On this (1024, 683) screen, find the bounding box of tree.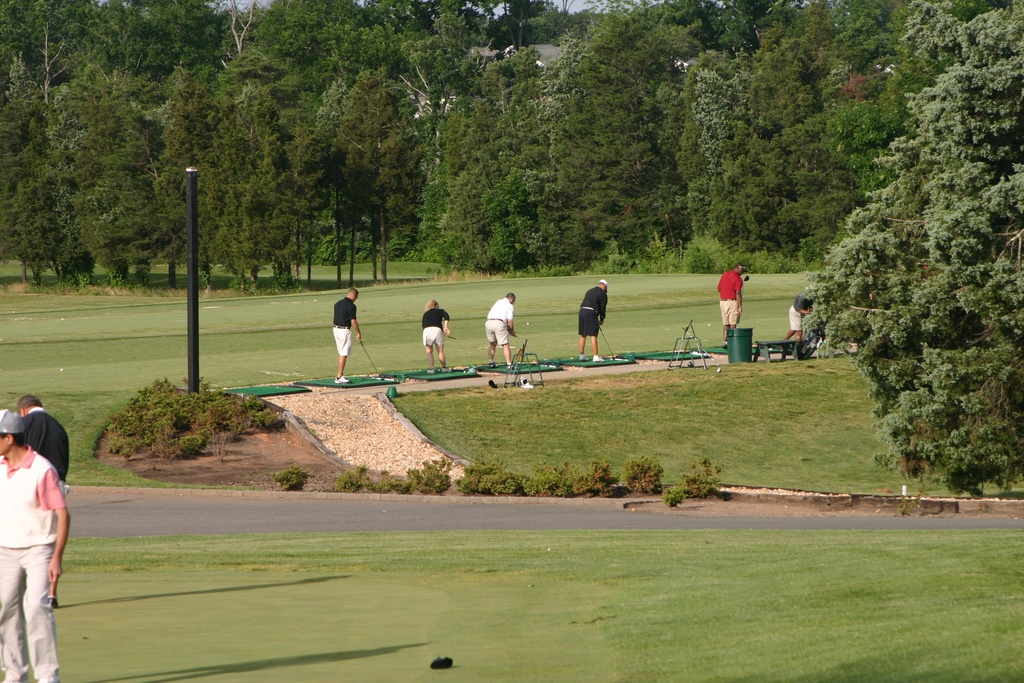
Bounding box: region(241, 70, 324, 293).
